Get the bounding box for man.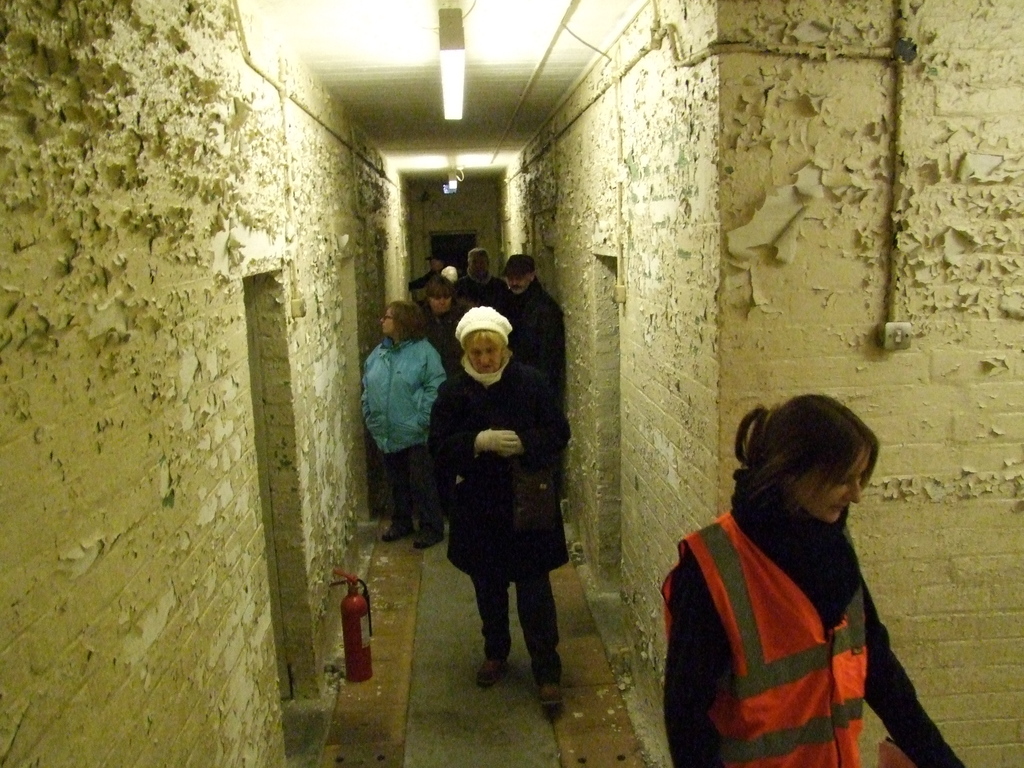
<box>452,246,509,315</box>.
